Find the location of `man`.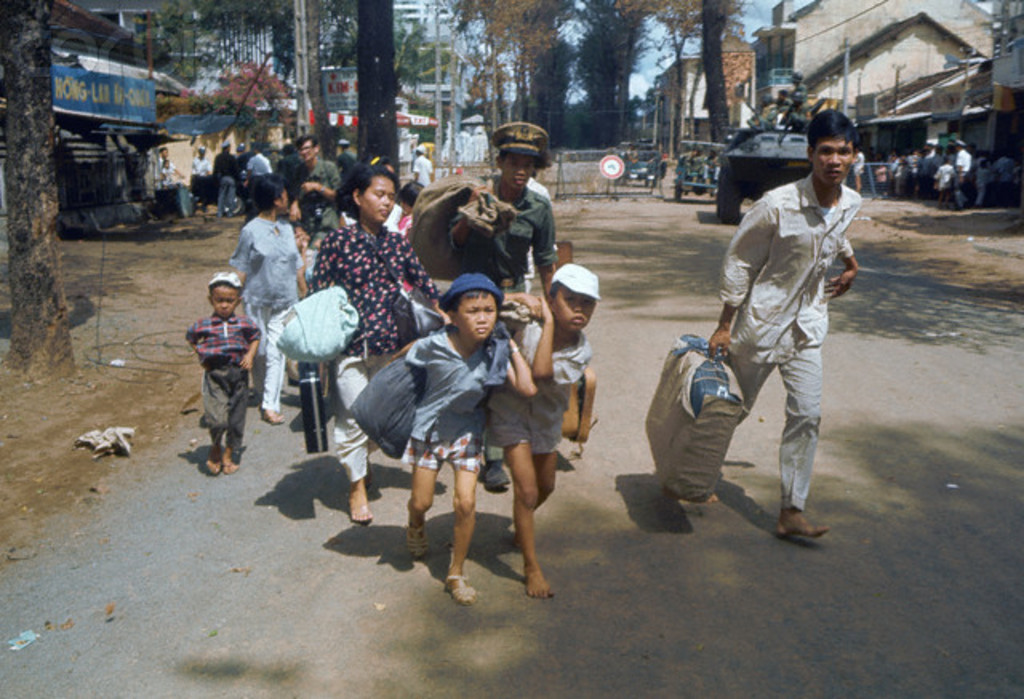
Location: bbox=(288, 130, 346, 254).
